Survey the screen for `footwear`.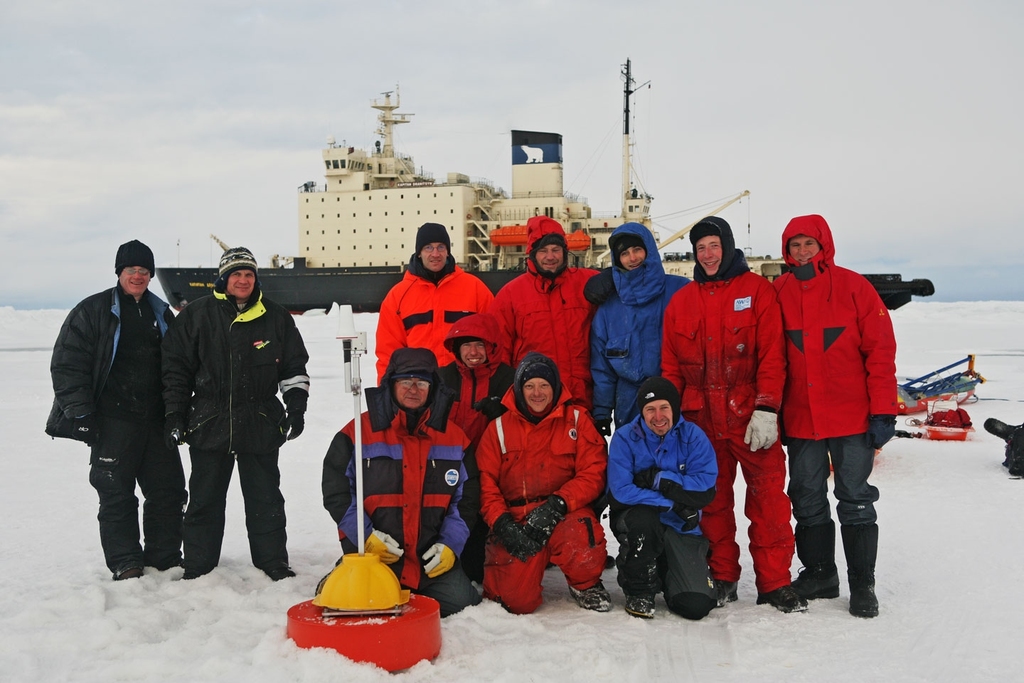
Survey found: [263,557,299,591].
